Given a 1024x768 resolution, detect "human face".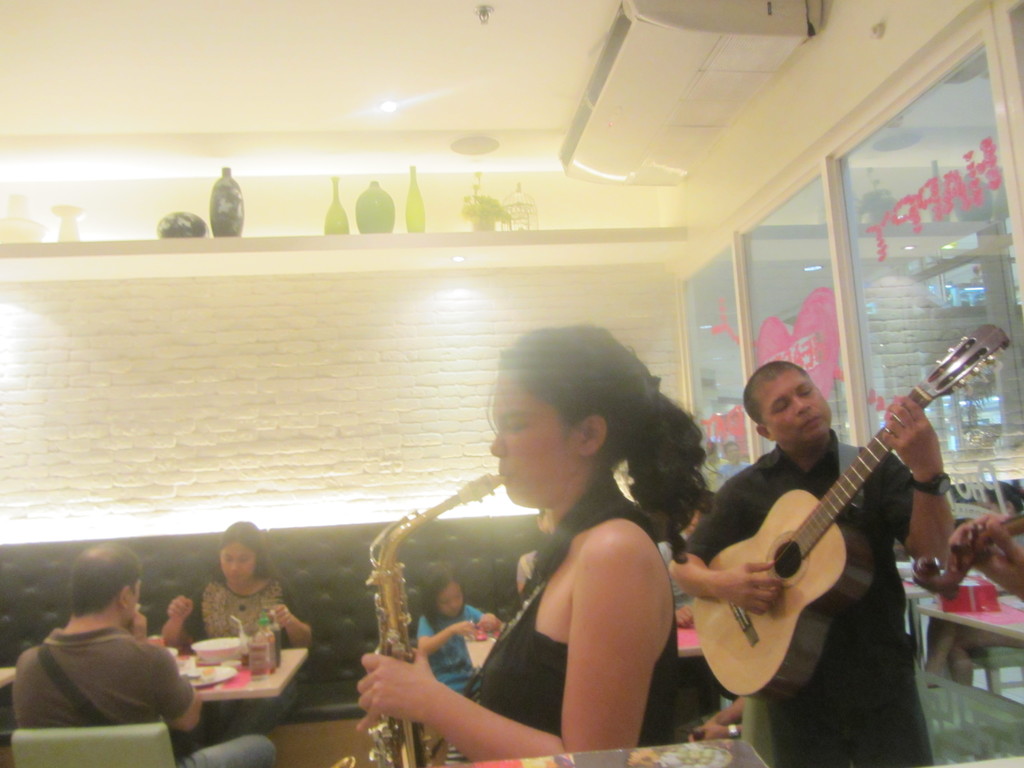
{"x1": 437, "y1": 584, "x2": 465, "y2": 616}.
